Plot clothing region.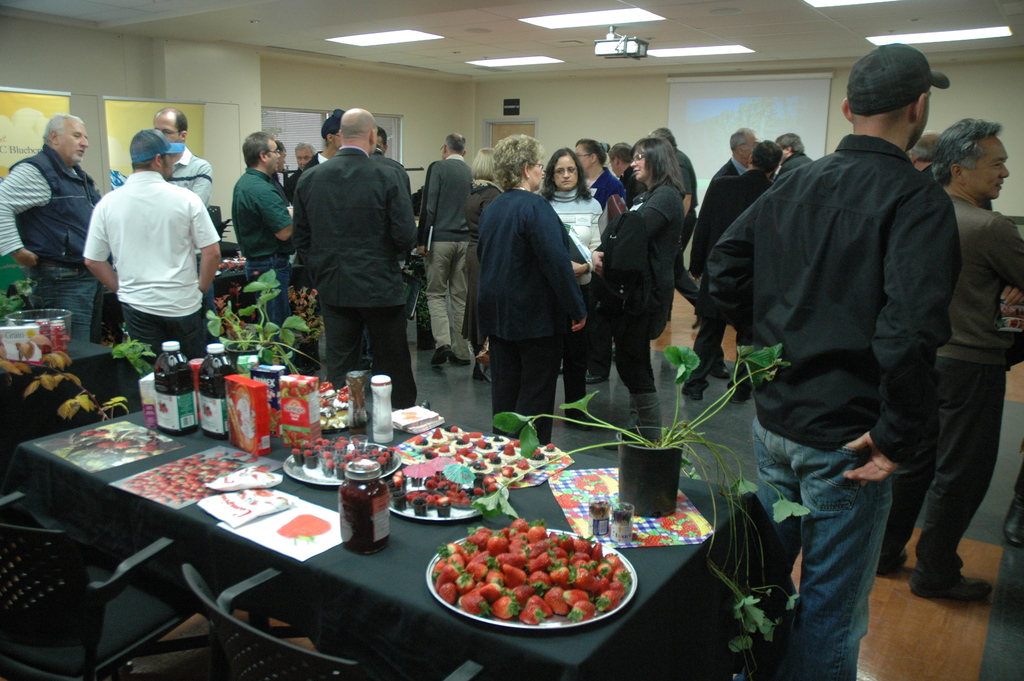
Plotted at 170, 147, 213, 342.
